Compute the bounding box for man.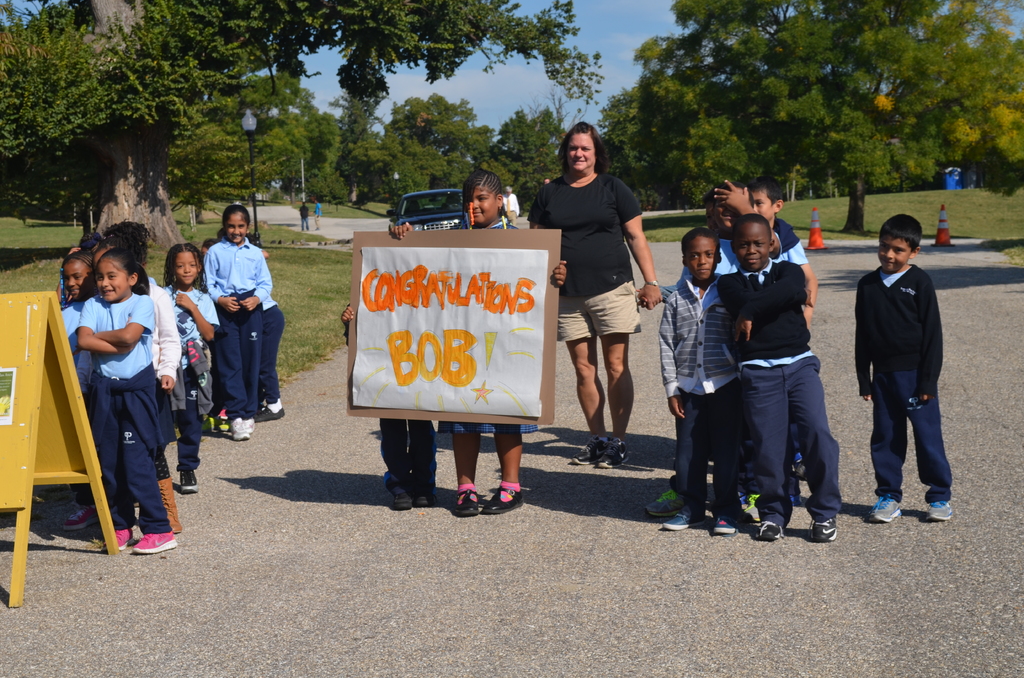
x1=501 y1=182 x2=520 y2=222.
